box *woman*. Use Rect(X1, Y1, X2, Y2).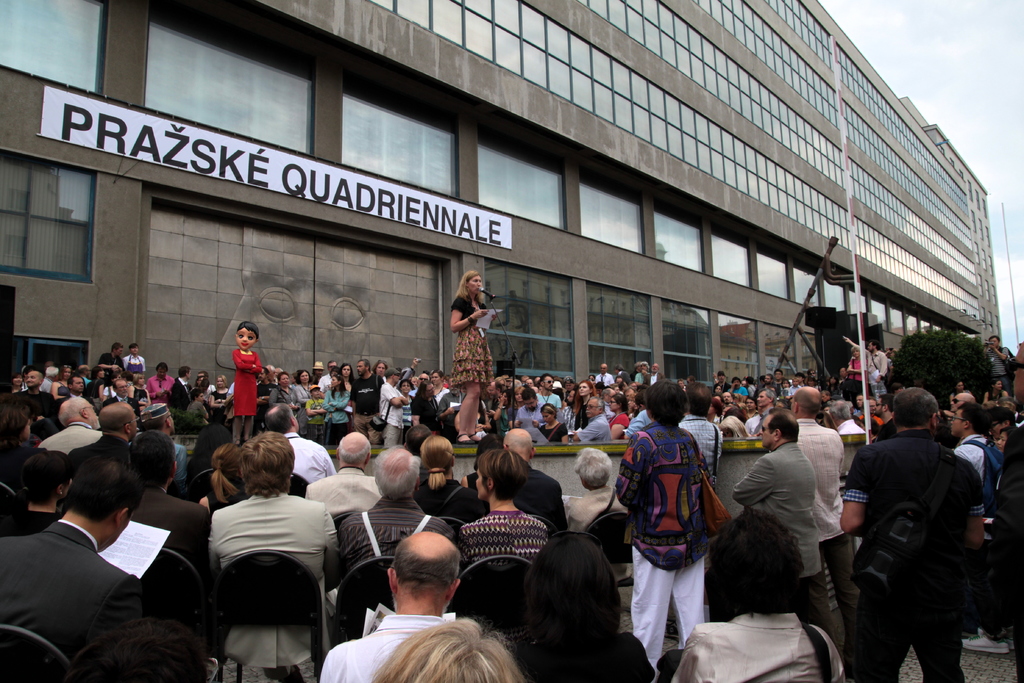
Rect(375, 614, 540, 682).
